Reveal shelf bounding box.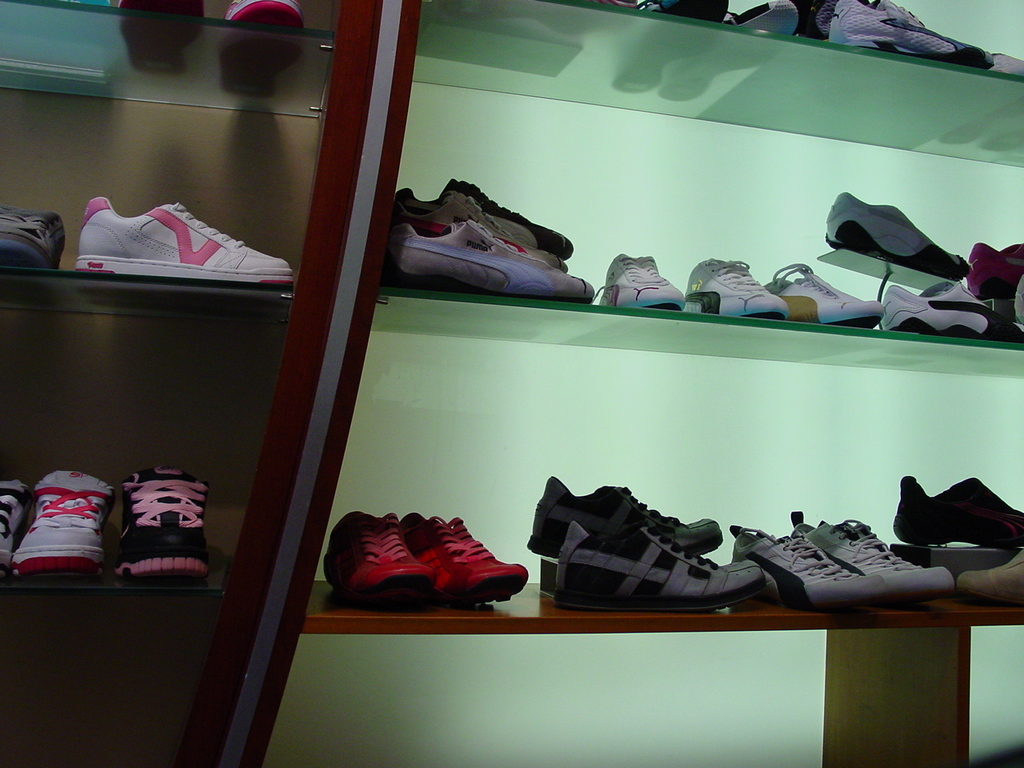
Revealed: 0:0:336:110.
